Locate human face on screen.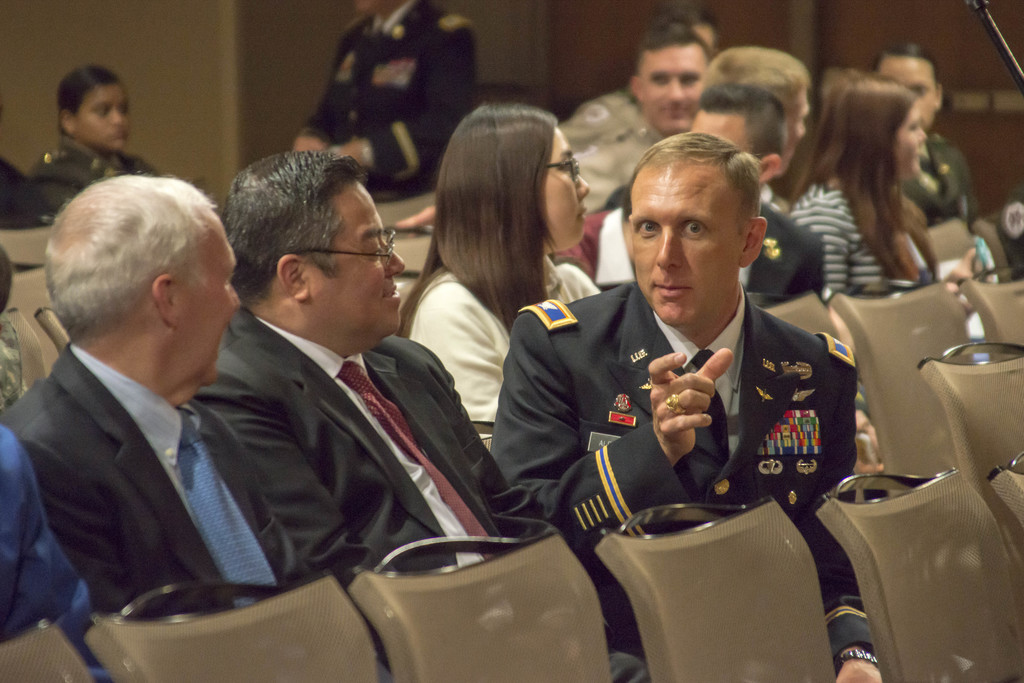
On screen at [536,115,589,255].
